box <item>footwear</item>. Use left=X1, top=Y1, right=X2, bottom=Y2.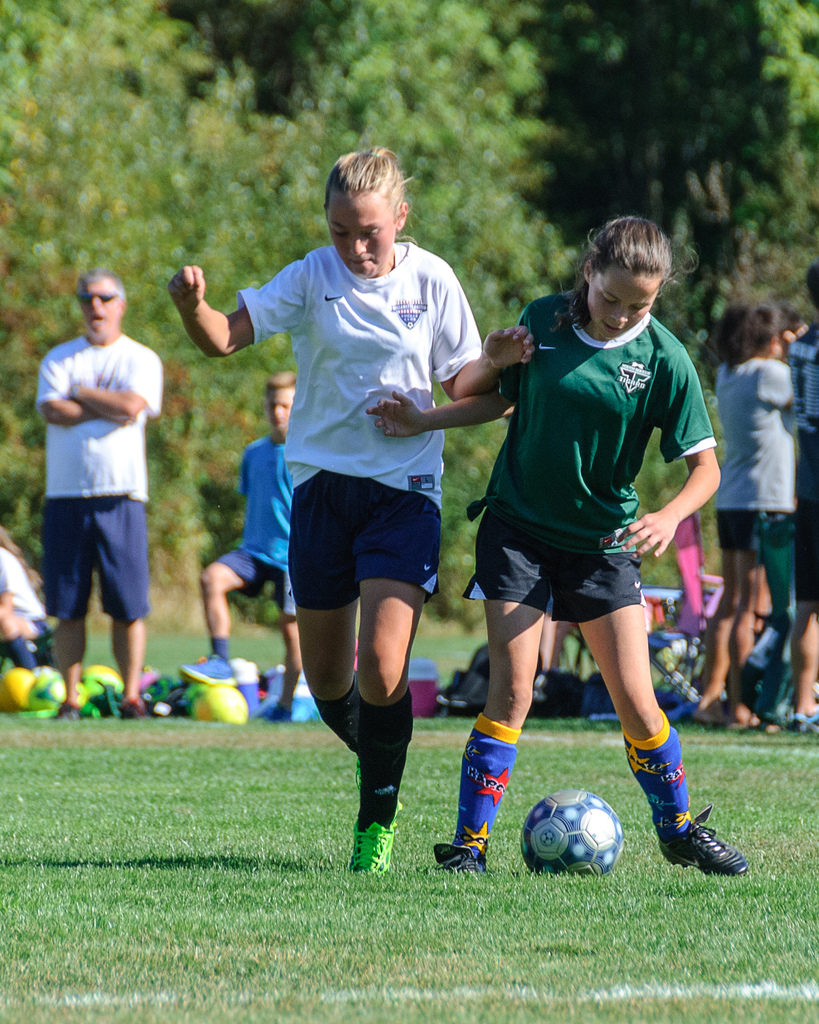
left=660, top=804, right=749, bottom=872.
